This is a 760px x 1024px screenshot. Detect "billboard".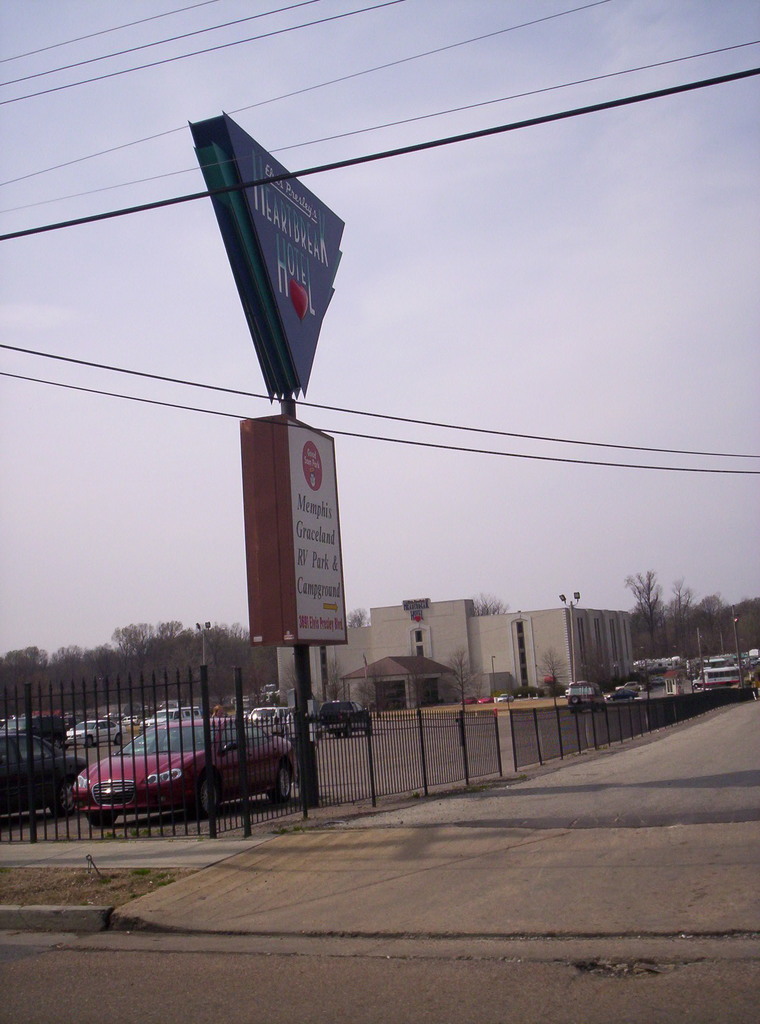
x1=183 y1=109 x2=359 y2=406.
